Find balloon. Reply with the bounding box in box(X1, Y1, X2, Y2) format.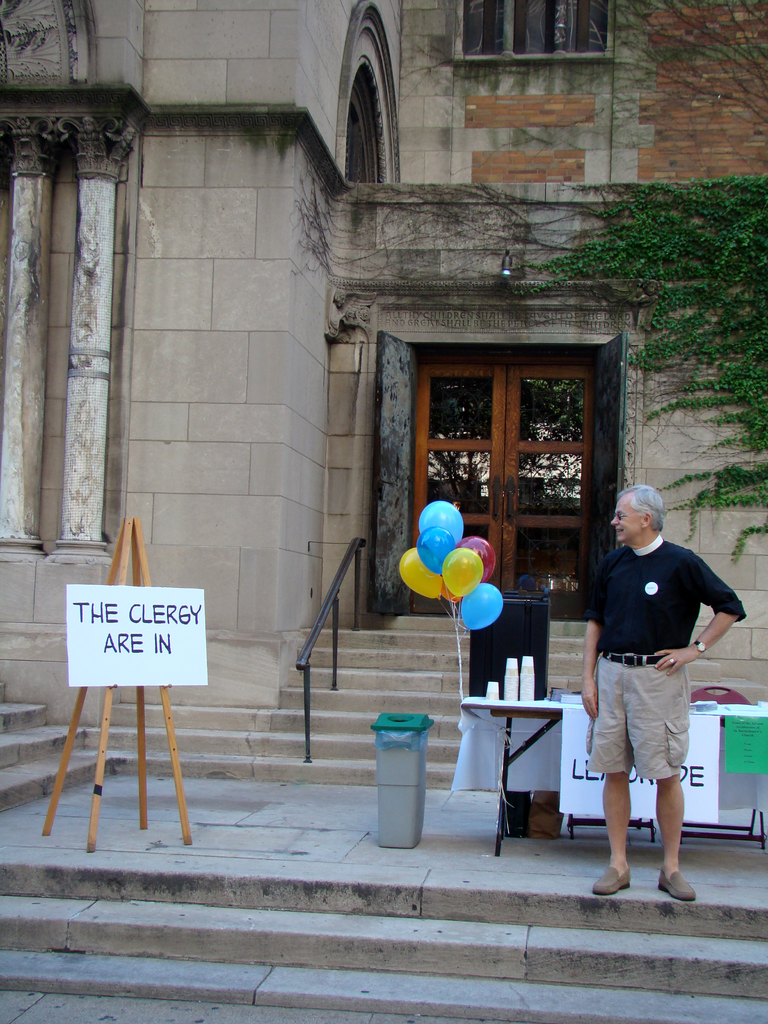
box(438, 579, 460, 603).
